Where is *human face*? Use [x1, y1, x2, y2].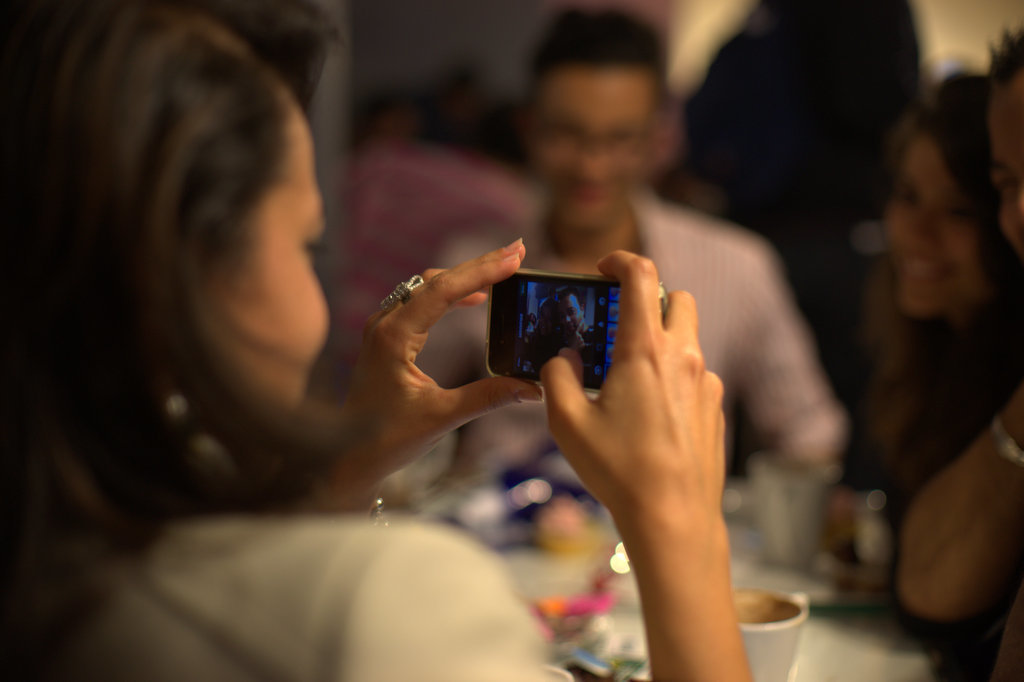
[981, 70, 1023, 263].
